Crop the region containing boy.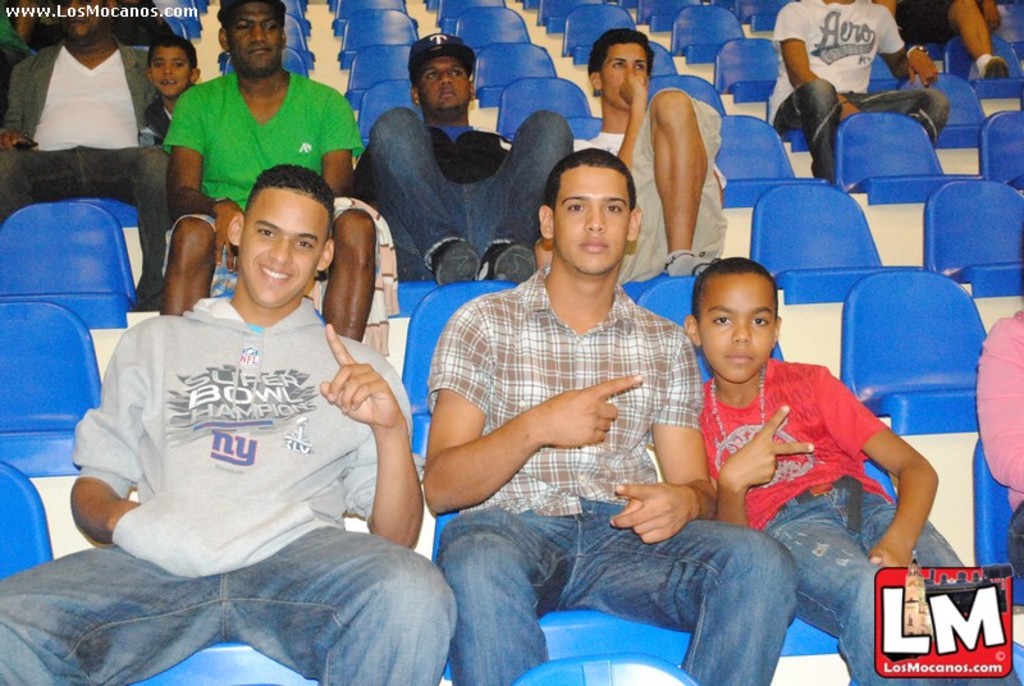
Crop region: box=[540, 31, 727, 283].
